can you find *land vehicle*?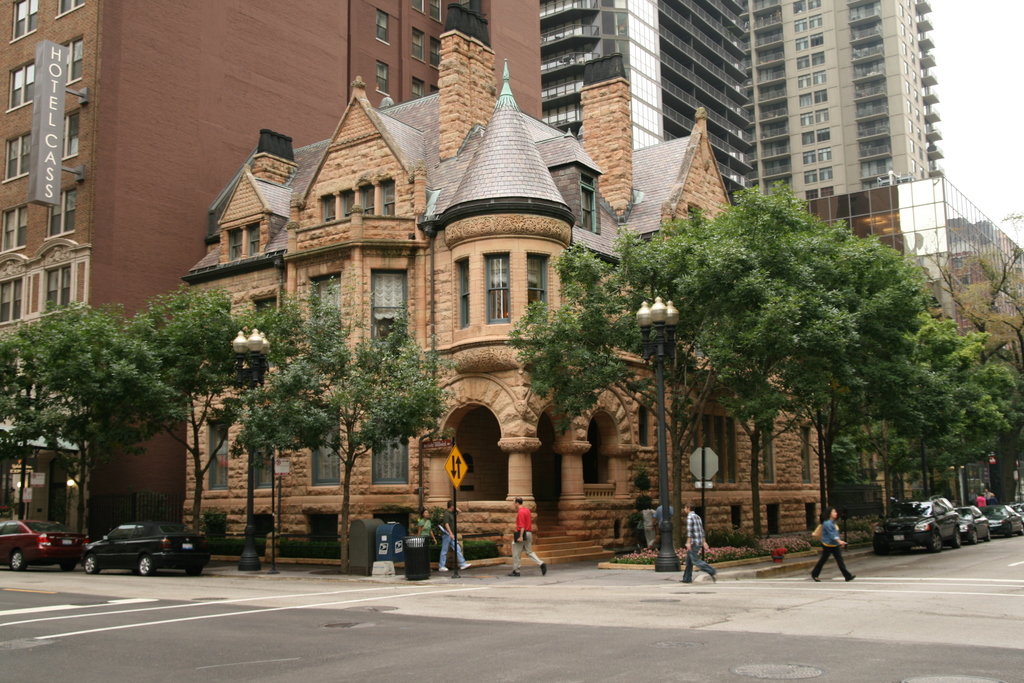
Yes, bounding box: [76,529,205,579].
